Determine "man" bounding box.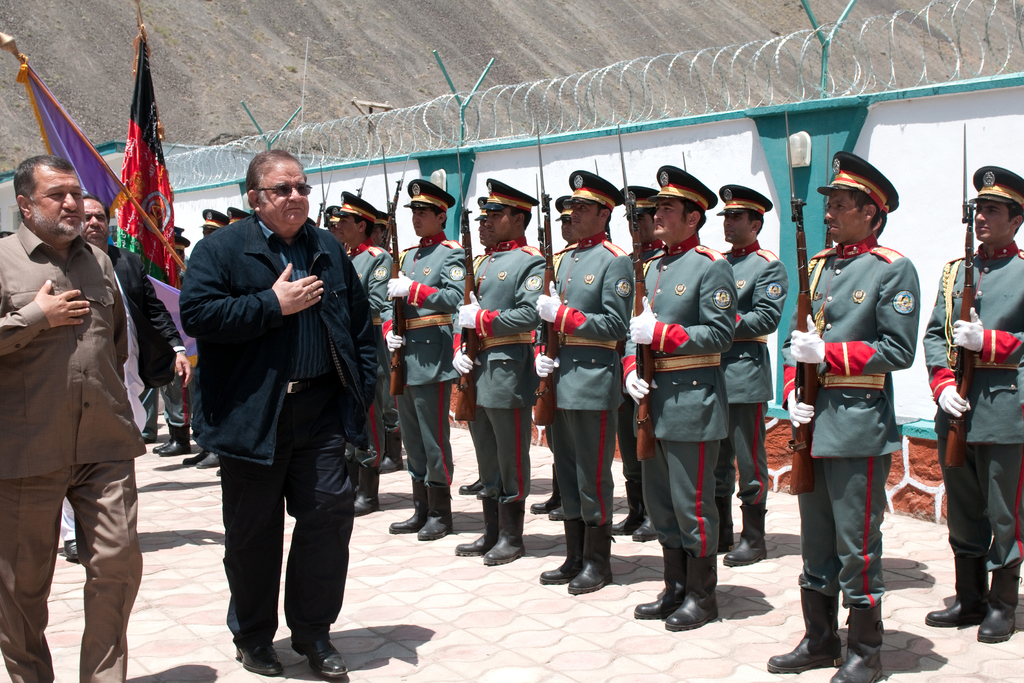
Determined: {"x1": 183, "y1": 153, "x2": 380, "y2": 679}.
